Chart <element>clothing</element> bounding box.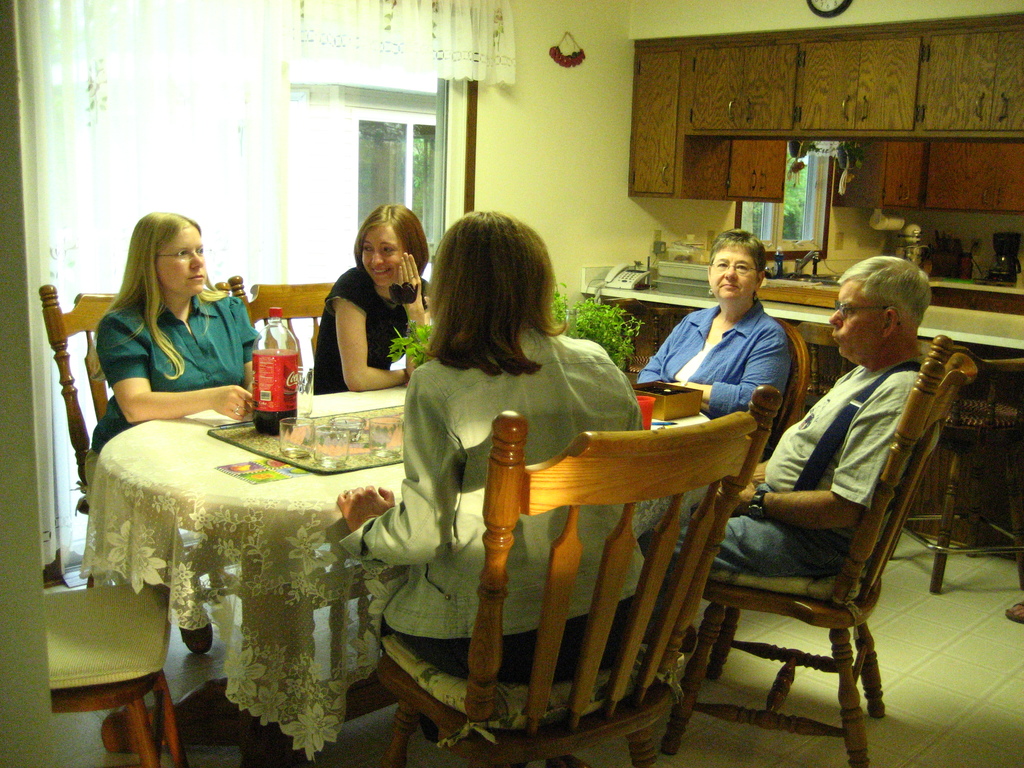
Charted: l=340, t=324, r=642, b=637.
